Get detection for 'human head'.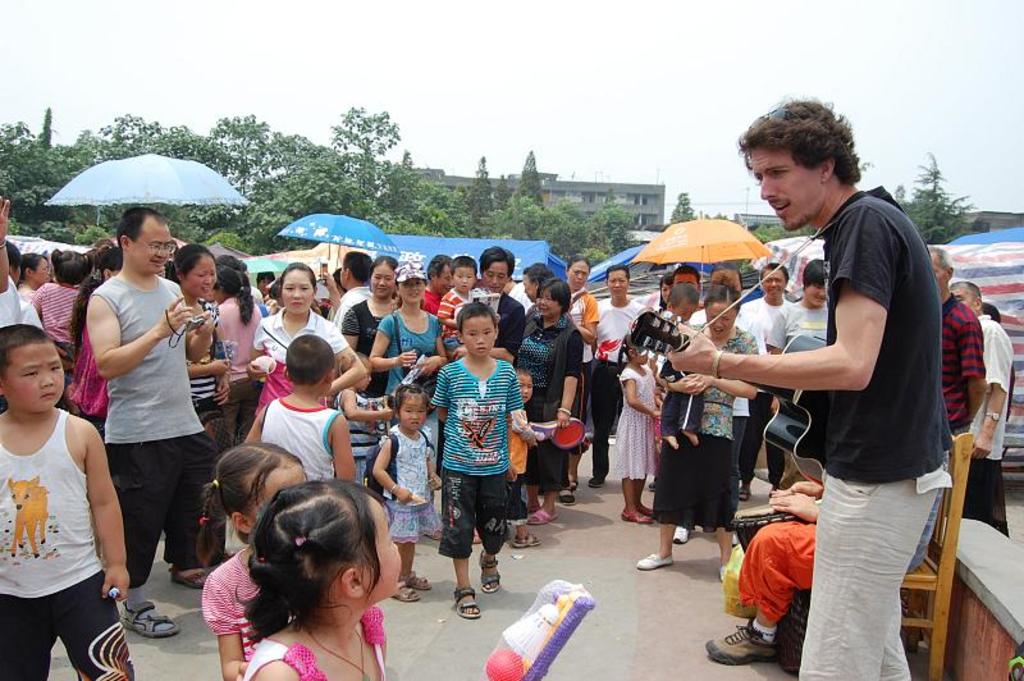
Detection: [5,241,22,282].
